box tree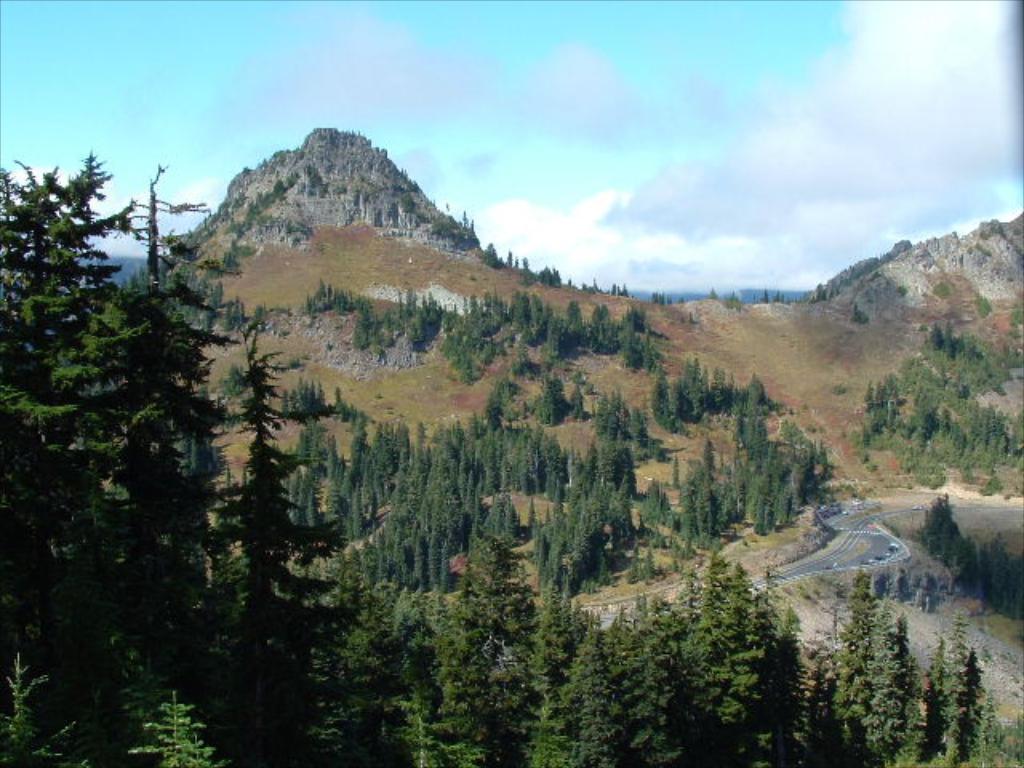
locate(205, 334, 302, 606)
